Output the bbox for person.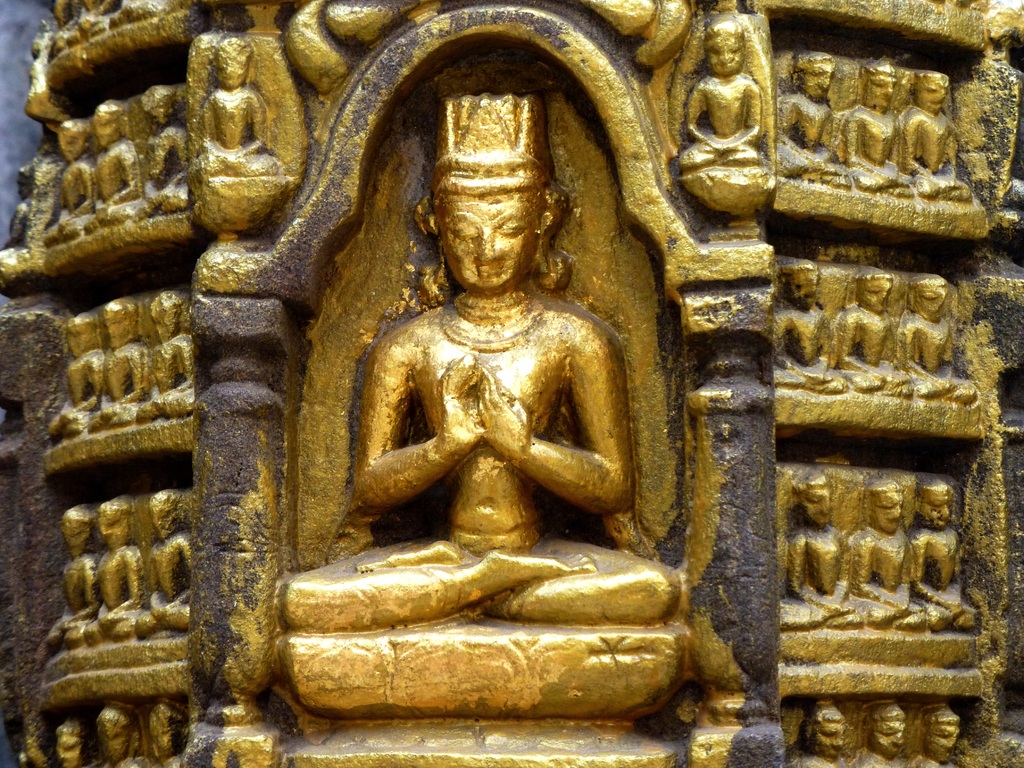
144:285:201:411.
